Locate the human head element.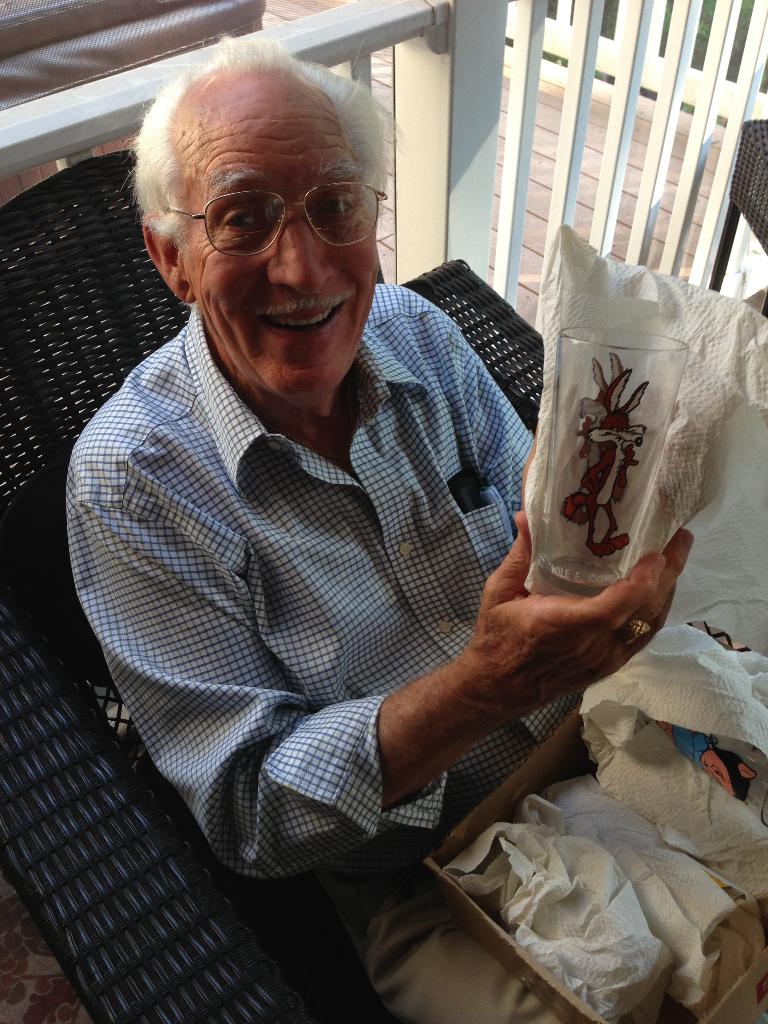
Element bbox: box=[129, 51, 406, 399].
